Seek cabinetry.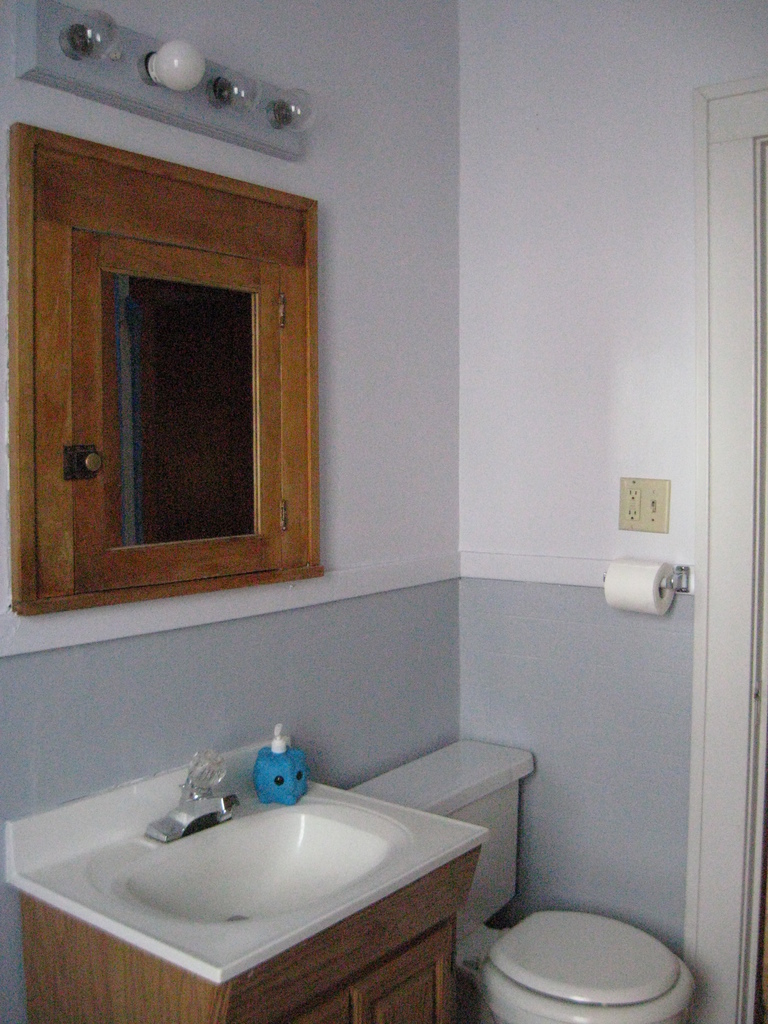
locate(1, 109, 344, 612).
